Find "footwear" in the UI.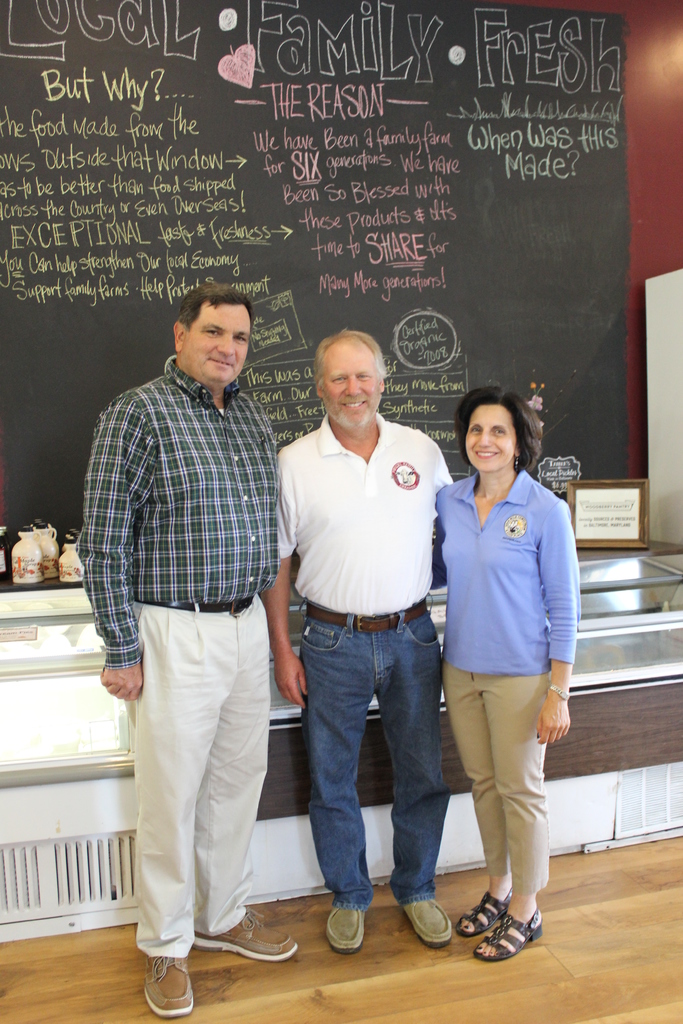
UI element at left=325, top=906, right=368, bottom=956.
